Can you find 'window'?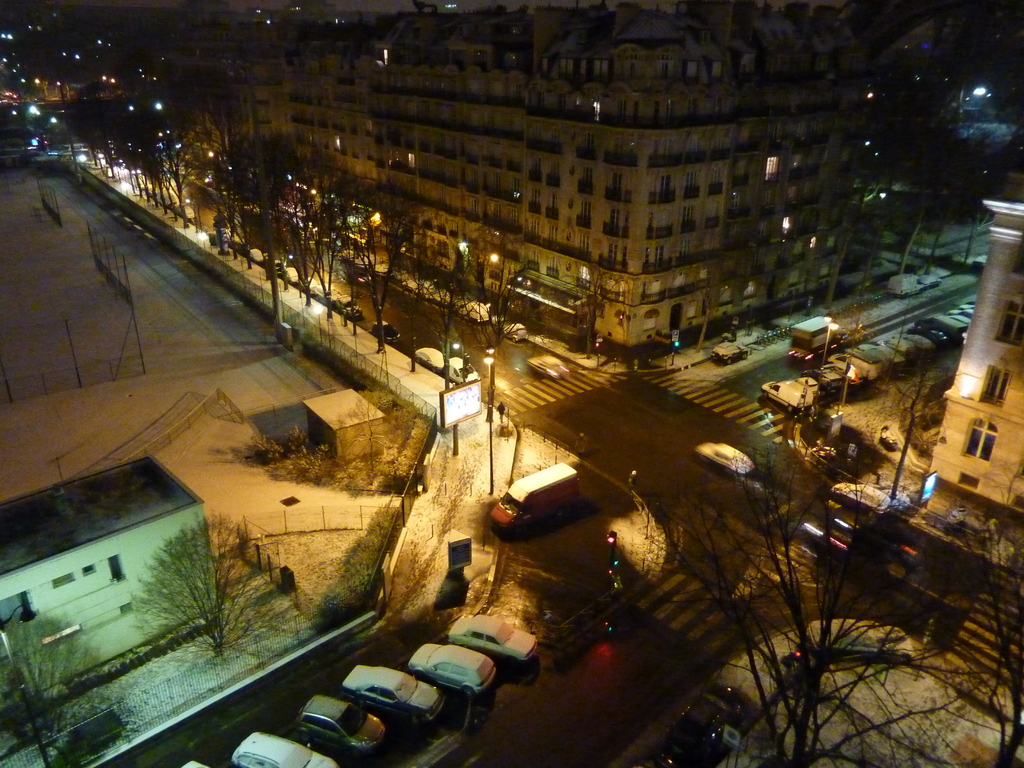
Yes, bounding box: (962,422,996,461).
